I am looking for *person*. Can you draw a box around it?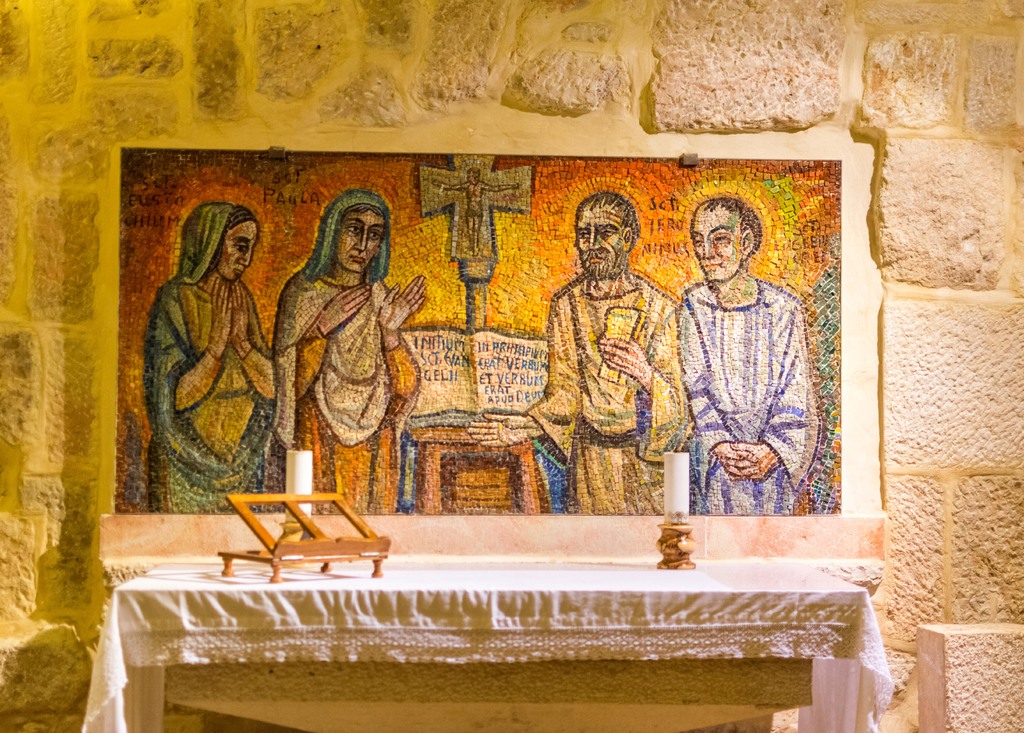
Sure, the bounding box is (left=148, top=209, right=275, bottom=519).
